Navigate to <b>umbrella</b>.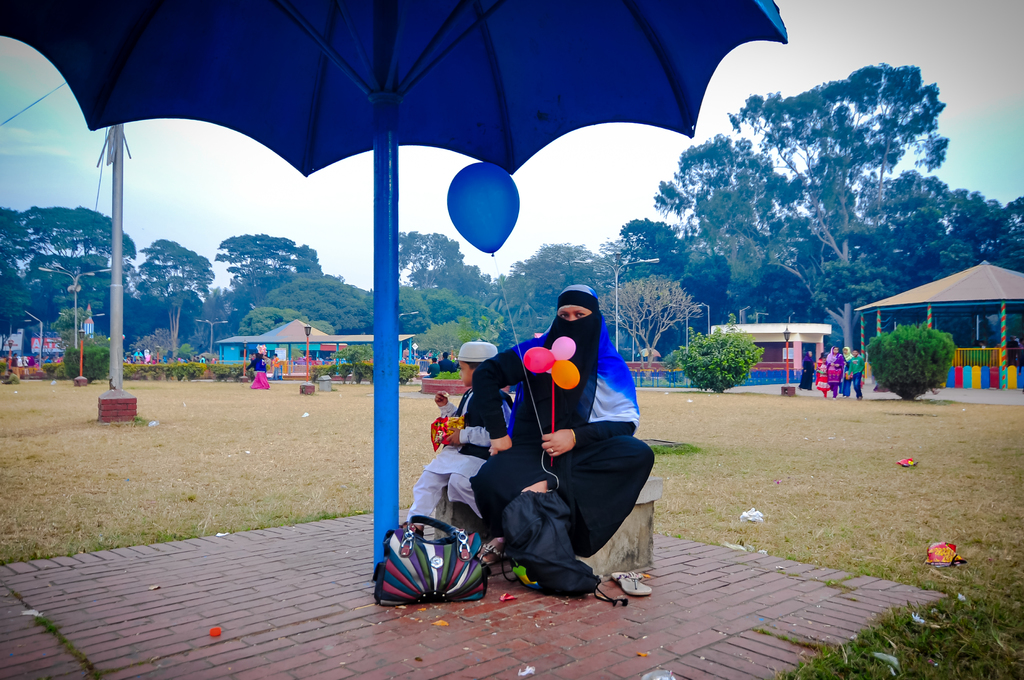
Navigation target: {"left": 0, "top": 0, "right": 780, "bottom": 580}.
